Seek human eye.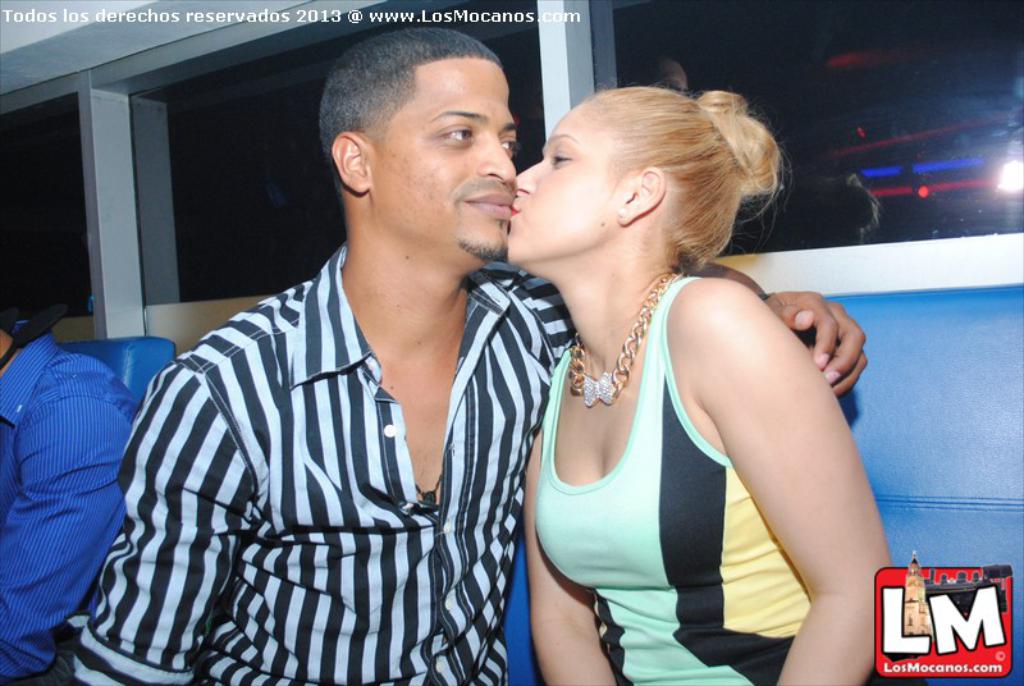
box=[426, 124, 471, 151].
